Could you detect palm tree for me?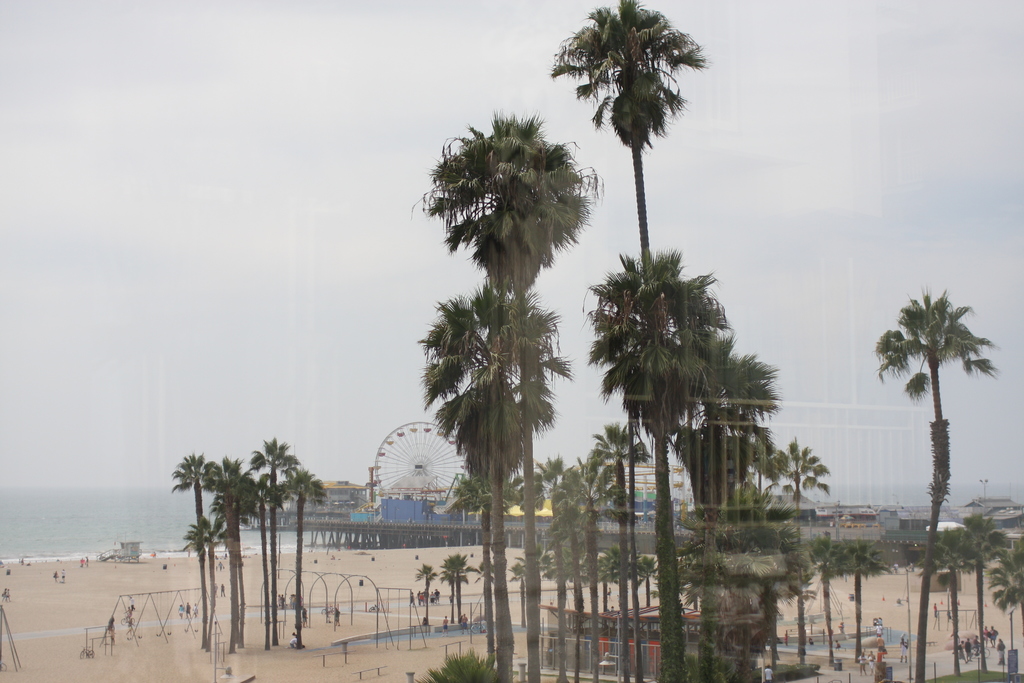
Detection result: x1=886 y1=288 x2=999 y2=621.
